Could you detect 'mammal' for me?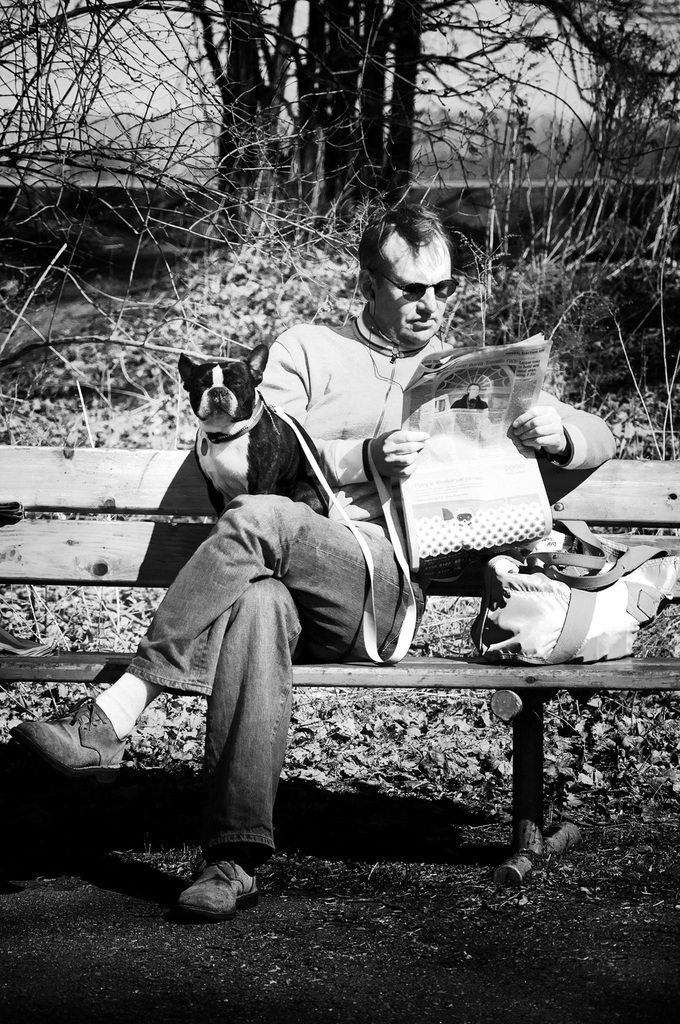
Detection result: bbox=(100, 283, 505, 866).
